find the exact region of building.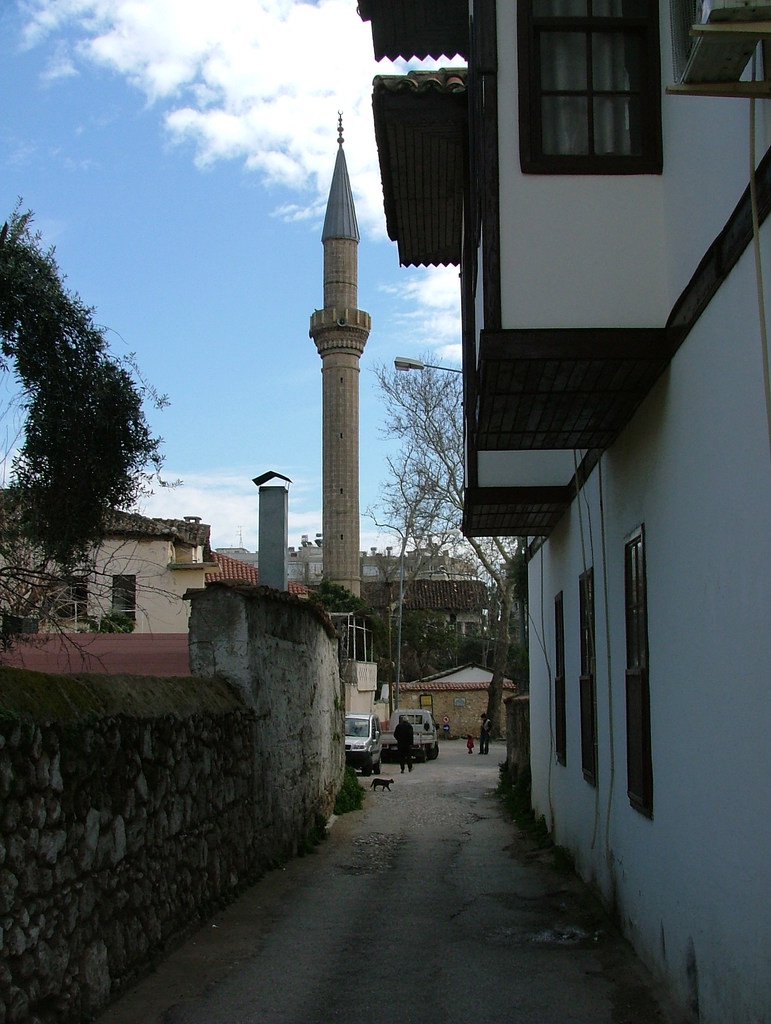
Exact region: Rect(344, 0, 770, 1012).
